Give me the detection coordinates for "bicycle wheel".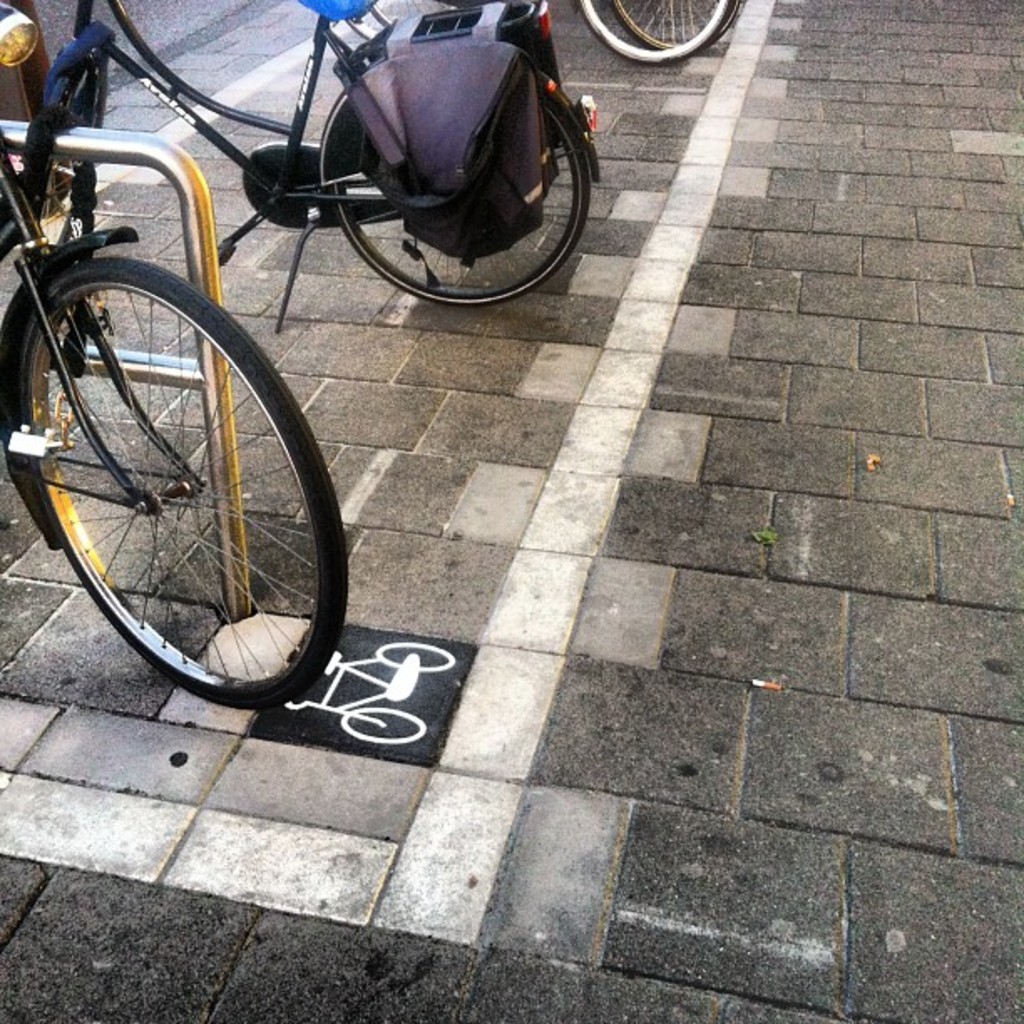
box=[10, 218, 338, 721].
